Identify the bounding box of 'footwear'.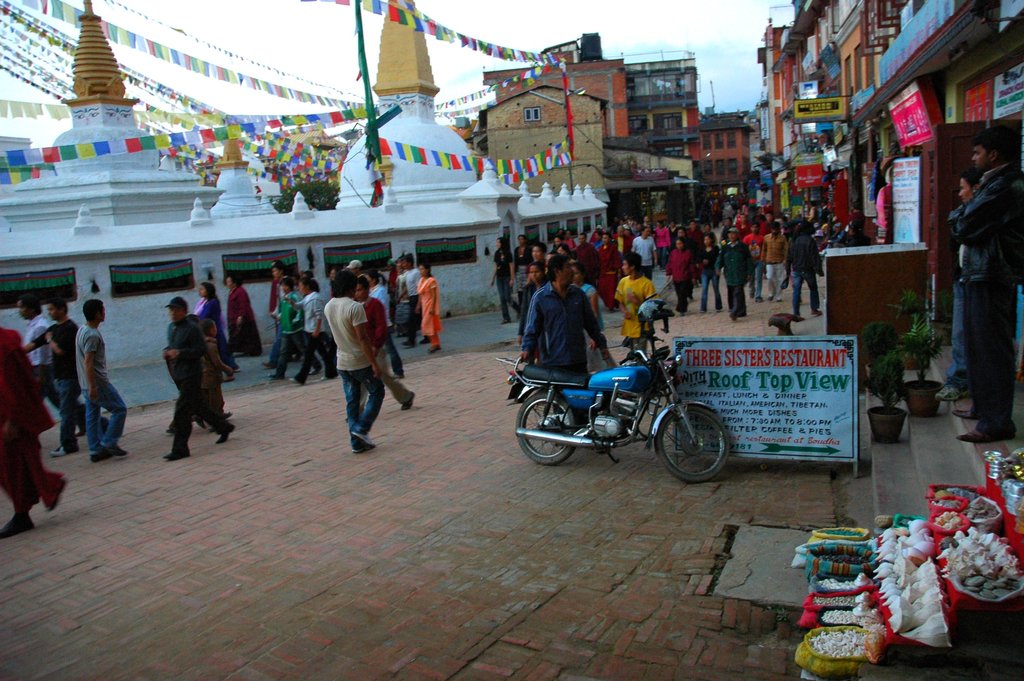
[163, 436, 192, 459].
